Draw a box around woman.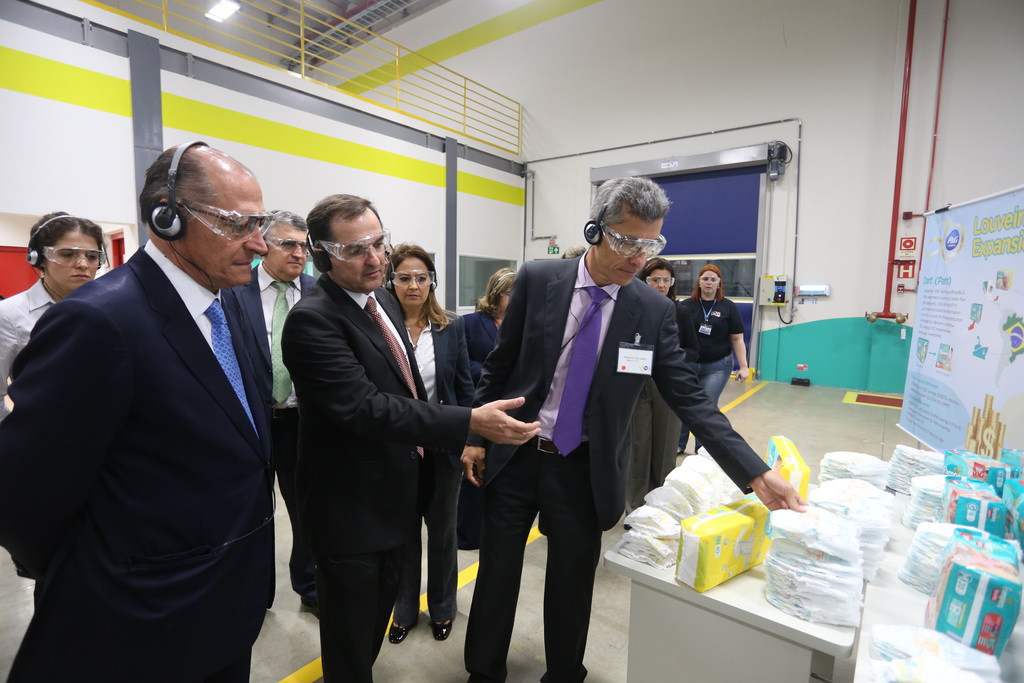
crop(375, 247, 475, 642).
